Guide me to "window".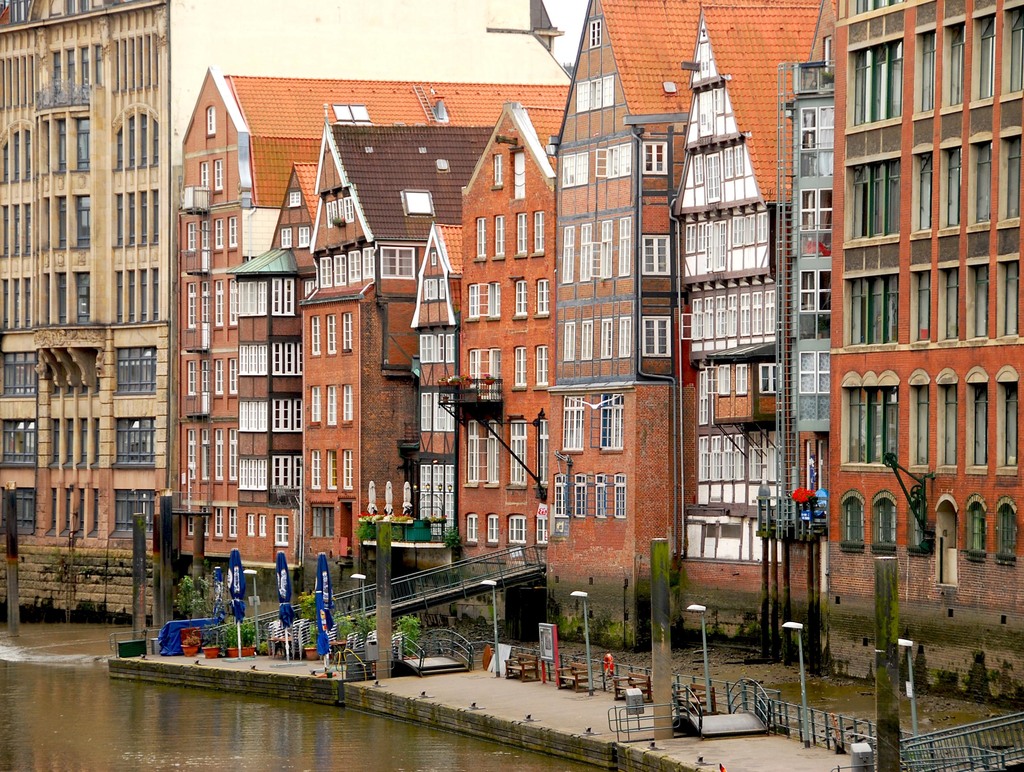
Guidance: 684,224,696,251.
